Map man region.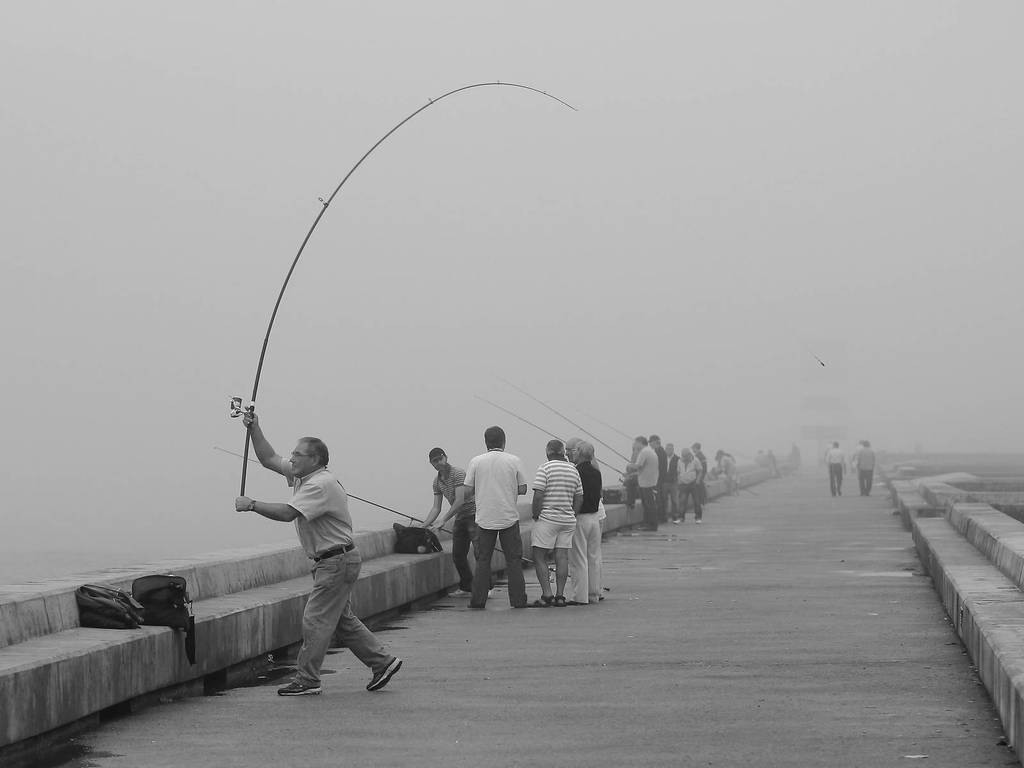
Mapped to 853, 437, 874, 495.
